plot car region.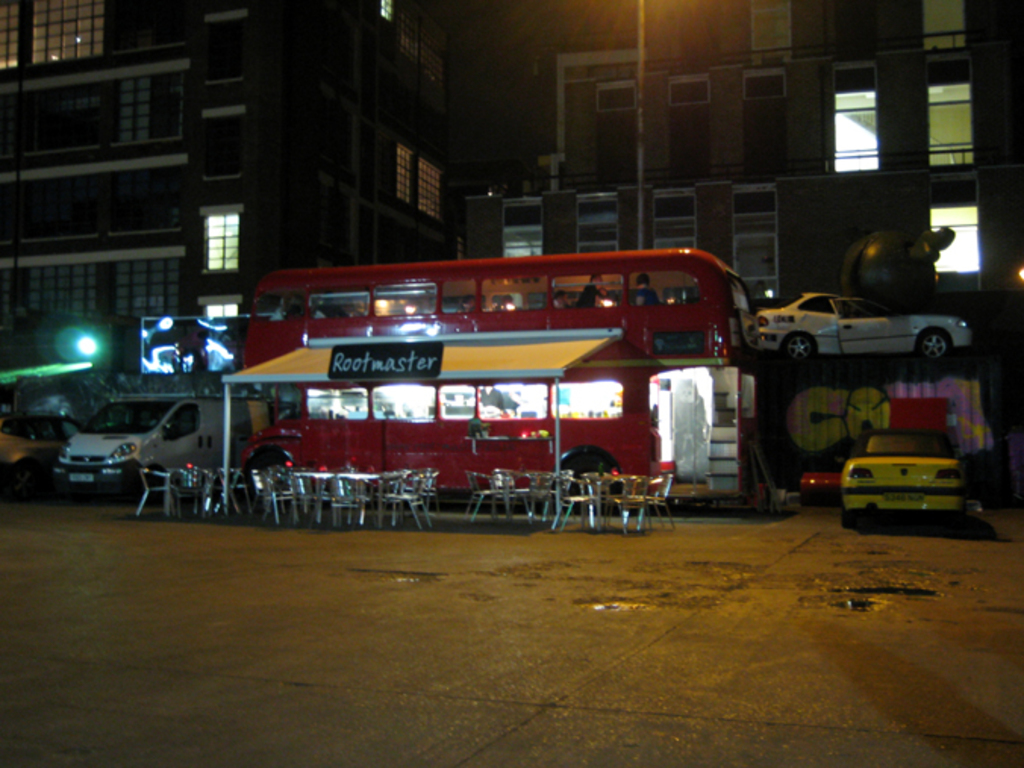
Plotted at bbox=(756, 291, 972, 364).
